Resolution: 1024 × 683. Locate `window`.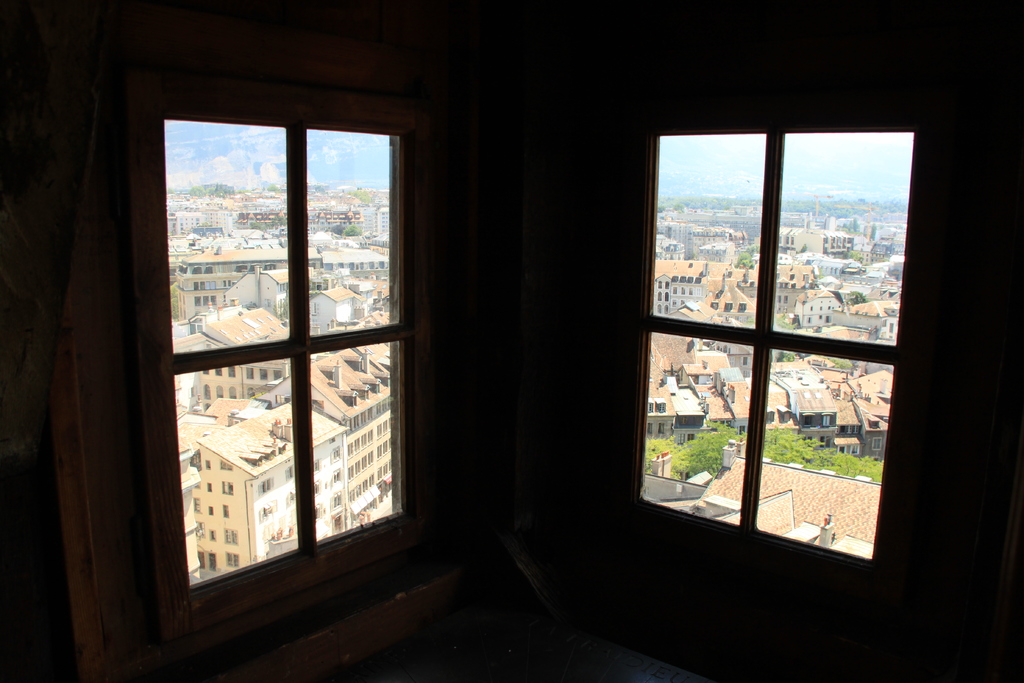
pyautogui.locateOnScreen(260, 370, 268, 381).
